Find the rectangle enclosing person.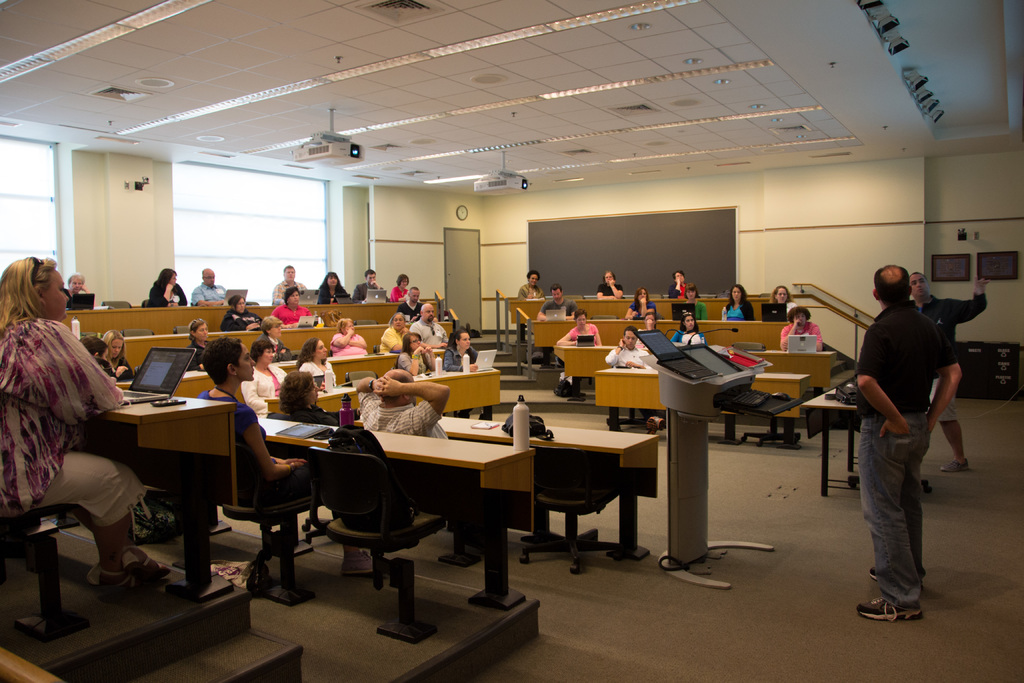
pyautogui.locateOnScreen(724, 284, 754, 322).
